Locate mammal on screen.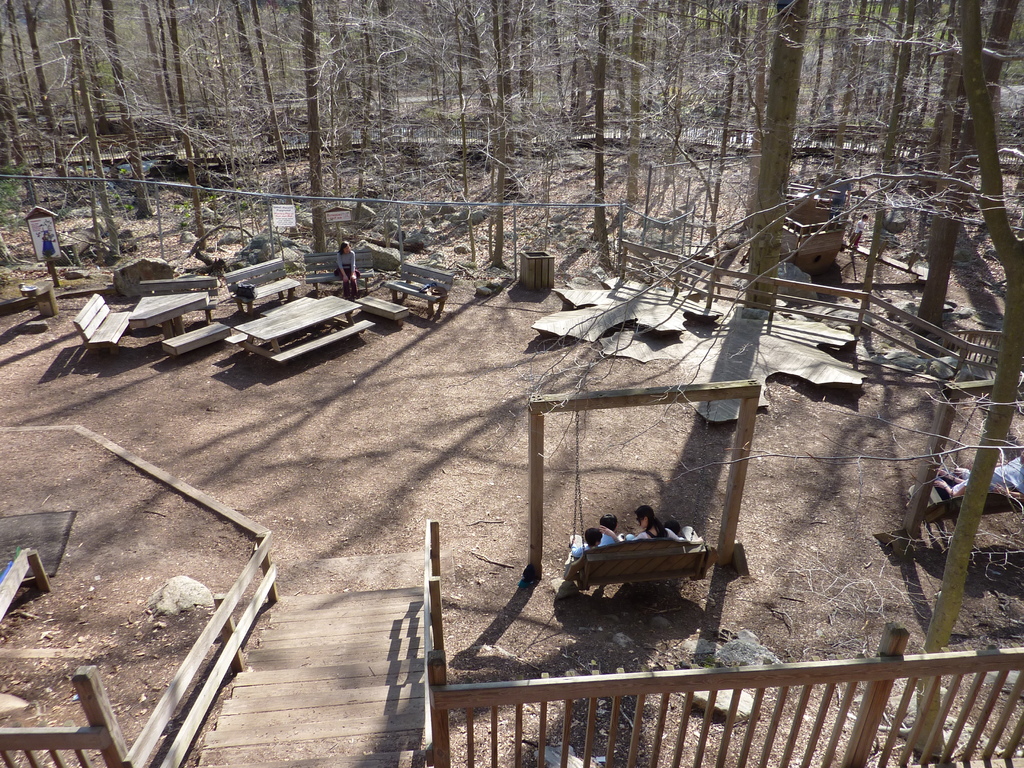
On screen at (x1=328, y1=236, x2=360, y2=303).
